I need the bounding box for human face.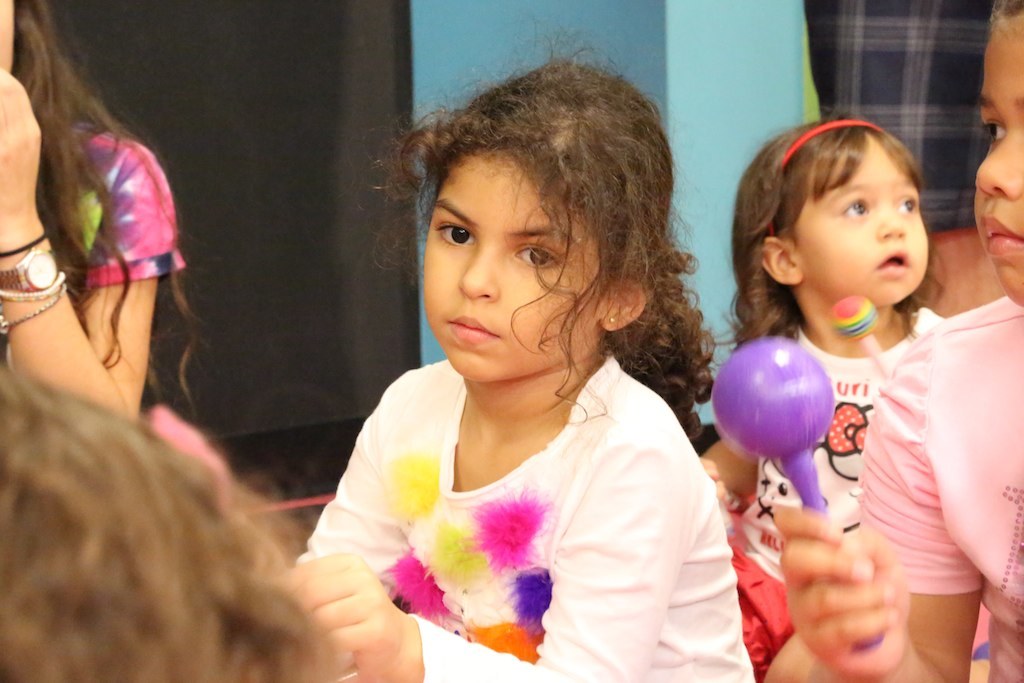
Here it is: [left=967, top=12, right=1023, bottom=307].
